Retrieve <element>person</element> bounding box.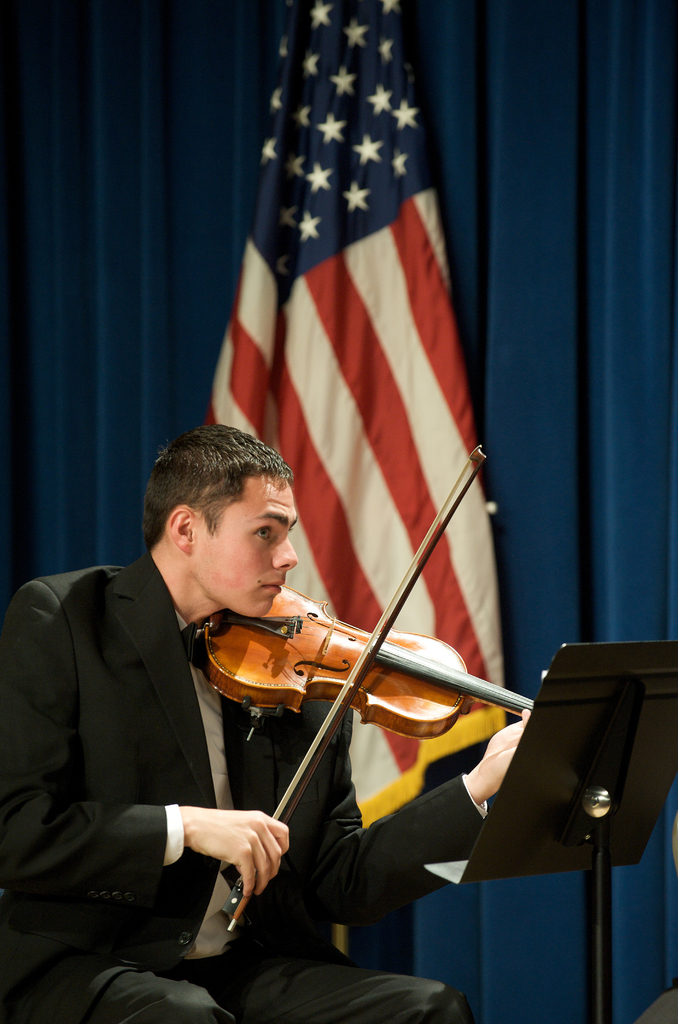
Bounding box: bbox(0, 421, 533, 1023).
